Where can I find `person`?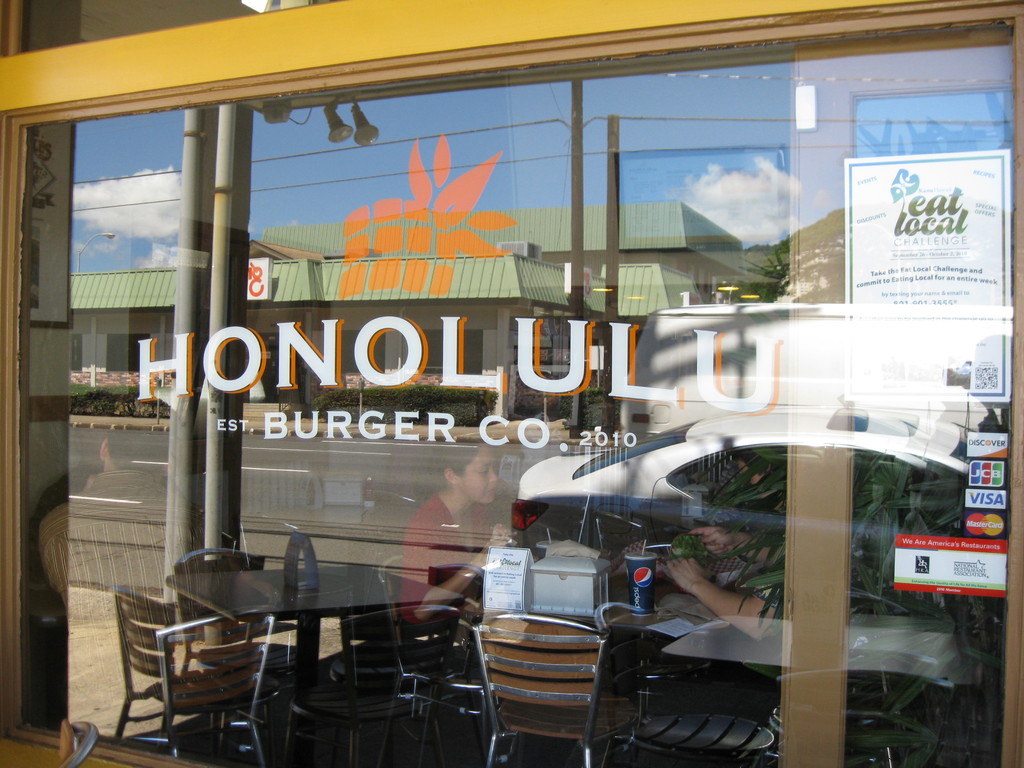
You can find it at crop(392, 434, 521, 664).
